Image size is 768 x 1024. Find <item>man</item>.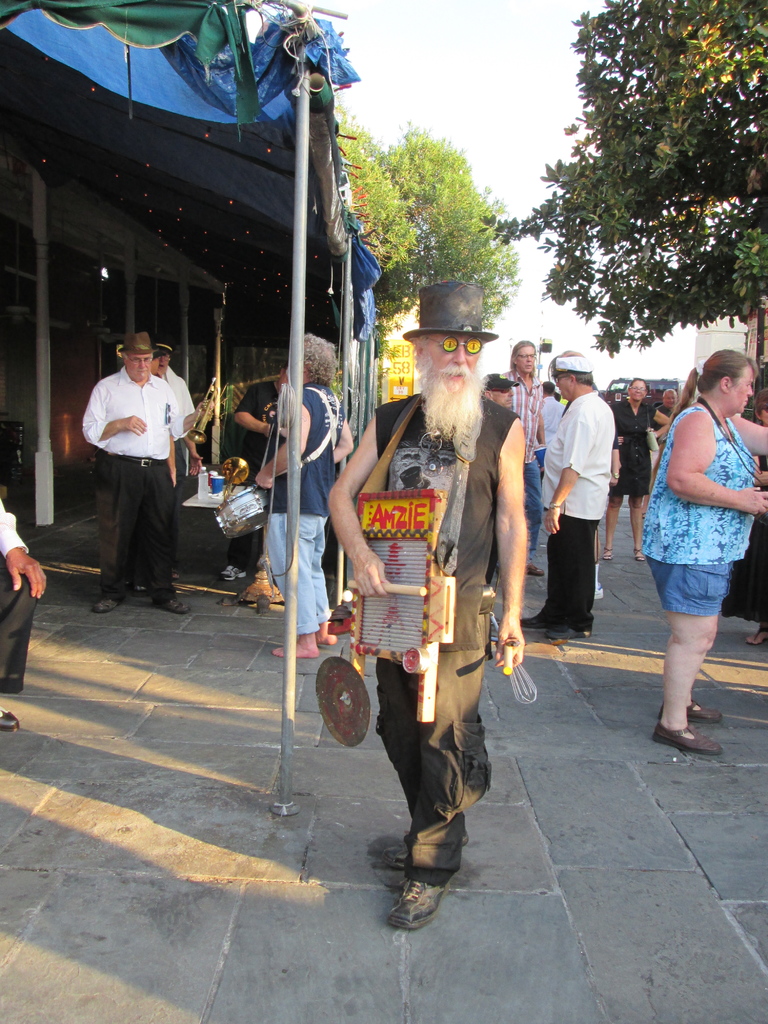
box=[521, 354, 619, 648].
